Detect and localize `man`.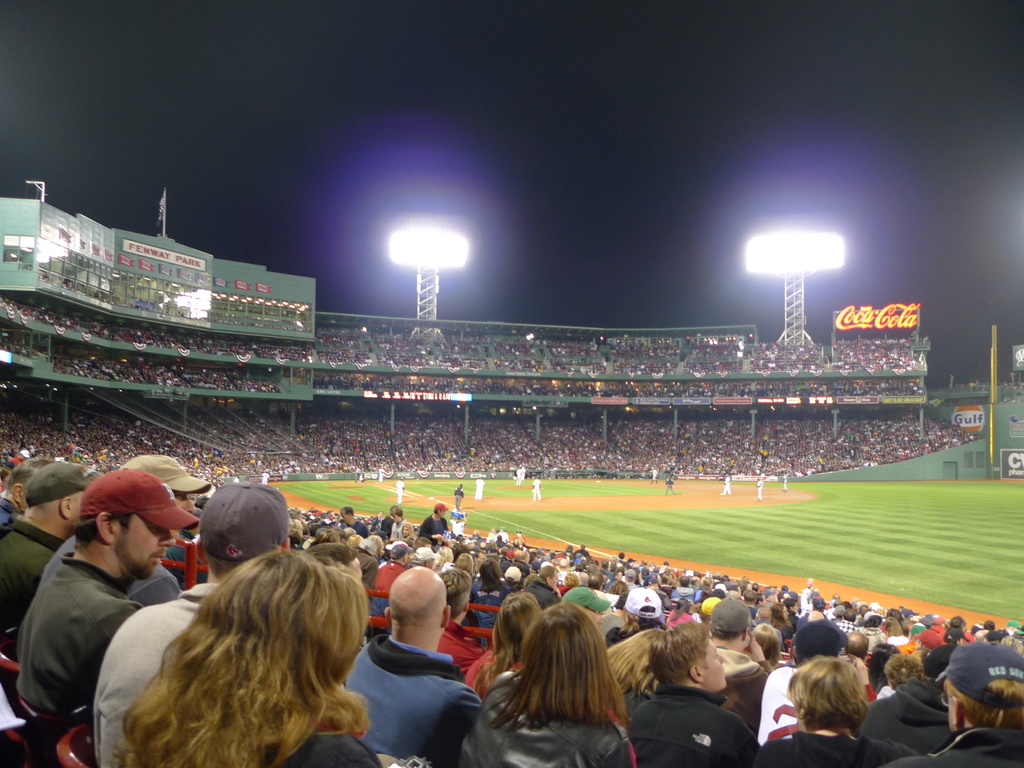
Localized at [left=515, top=464, right=525, bottom=487].
